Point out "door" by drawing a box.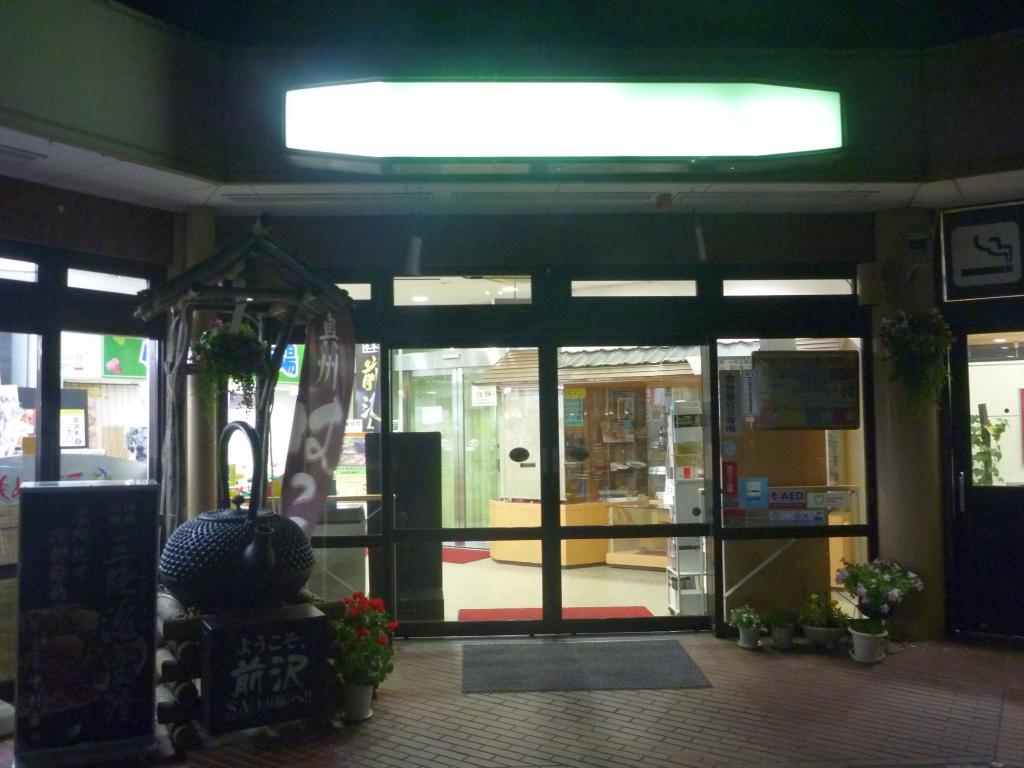
<region>547, 336, 731, 632</region>.
